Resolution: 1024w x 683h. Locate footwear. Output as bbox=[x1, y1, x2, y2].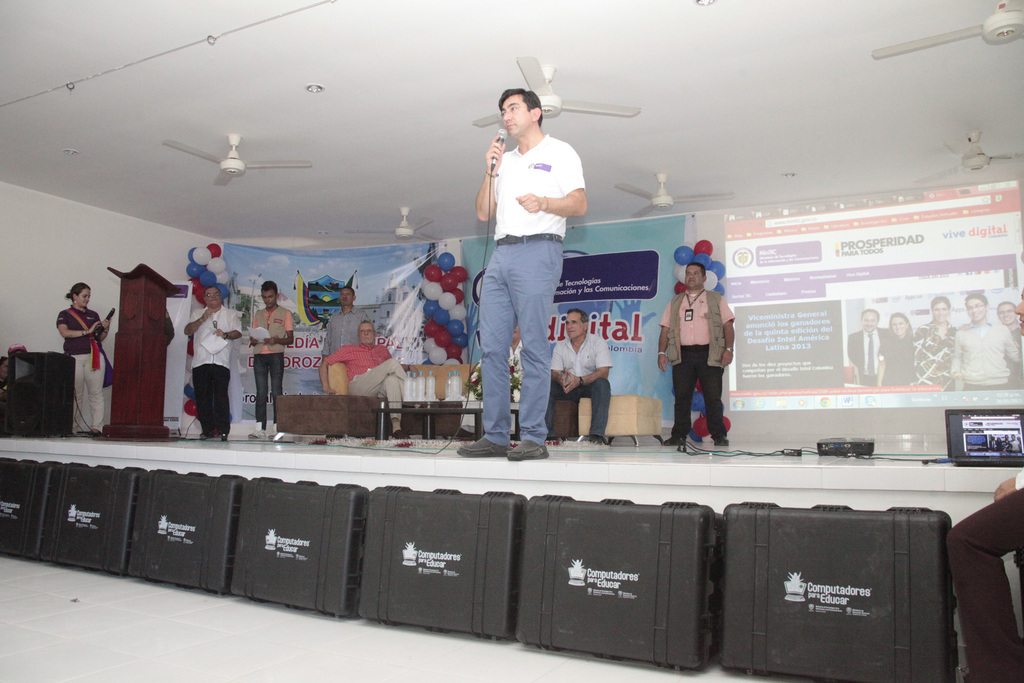
bbox=[546, 437, 557, 441].
